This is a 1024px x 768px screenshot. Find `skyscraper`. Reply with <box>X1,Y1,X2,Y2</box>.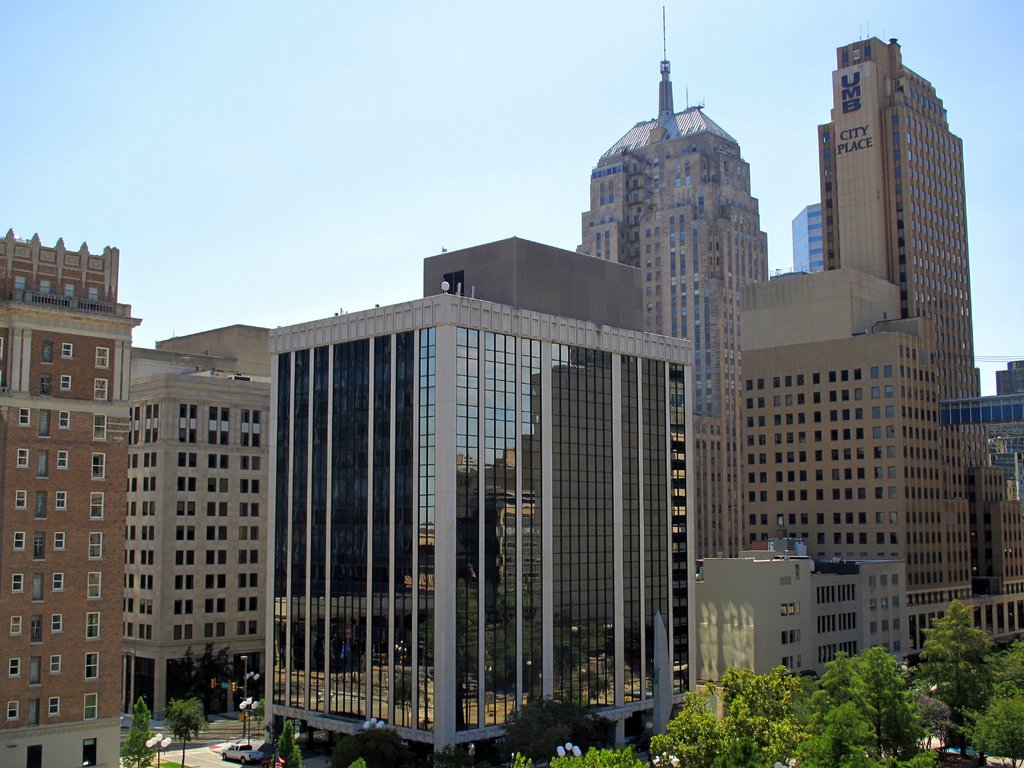
<box>575,0,771,569</box>.
